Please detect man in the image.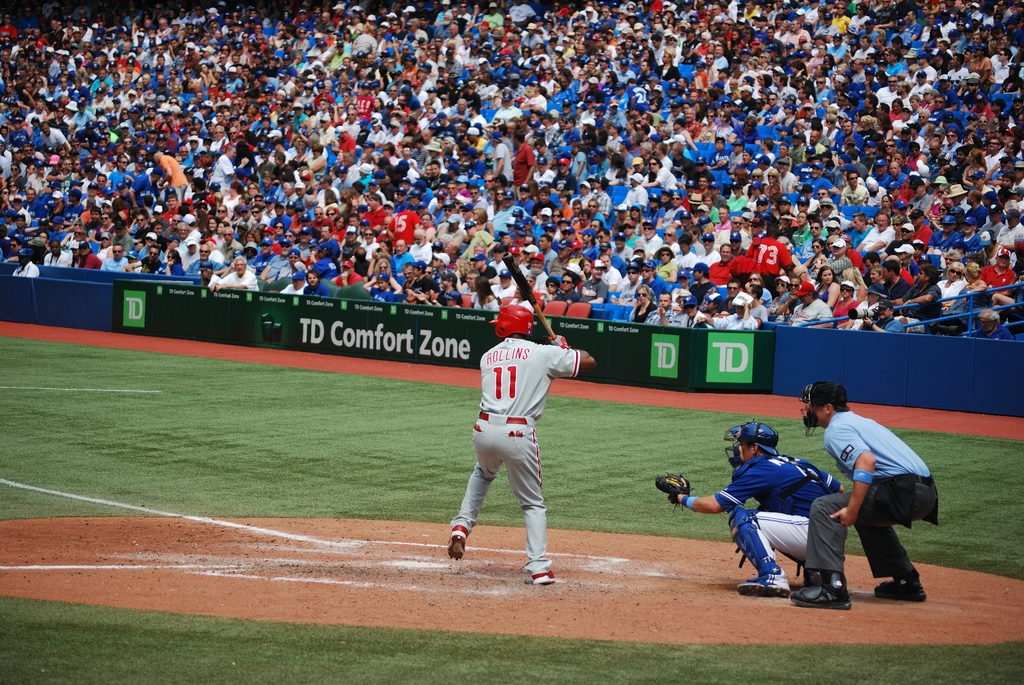
(left=8, top=248, right=48, bottom=287).
